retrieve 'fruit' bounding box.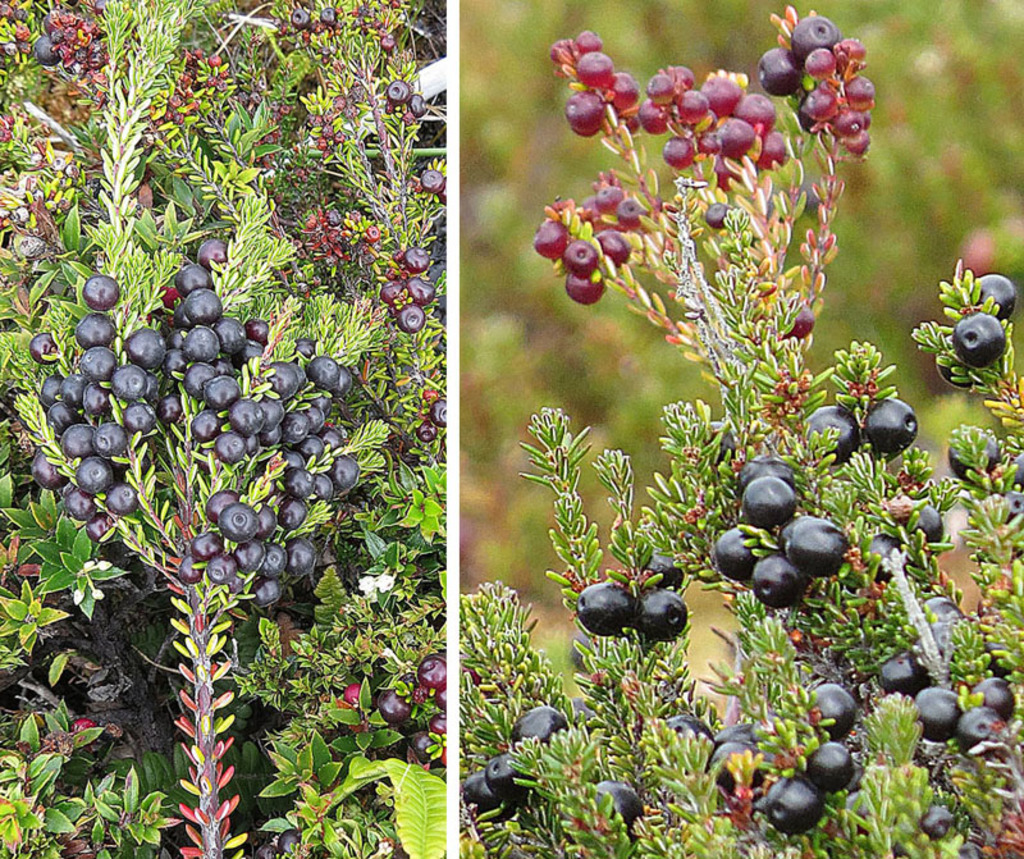
Bounding box: [1004,449,1023,492].
